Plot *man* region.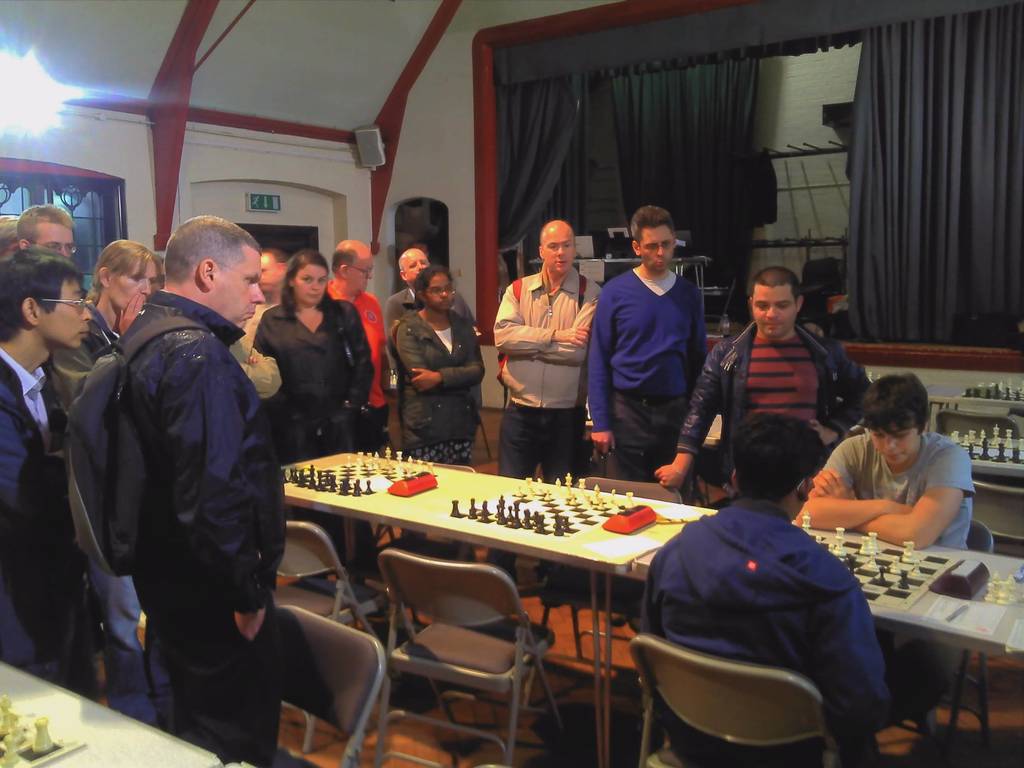
Plotted at [110,218,283,767].
